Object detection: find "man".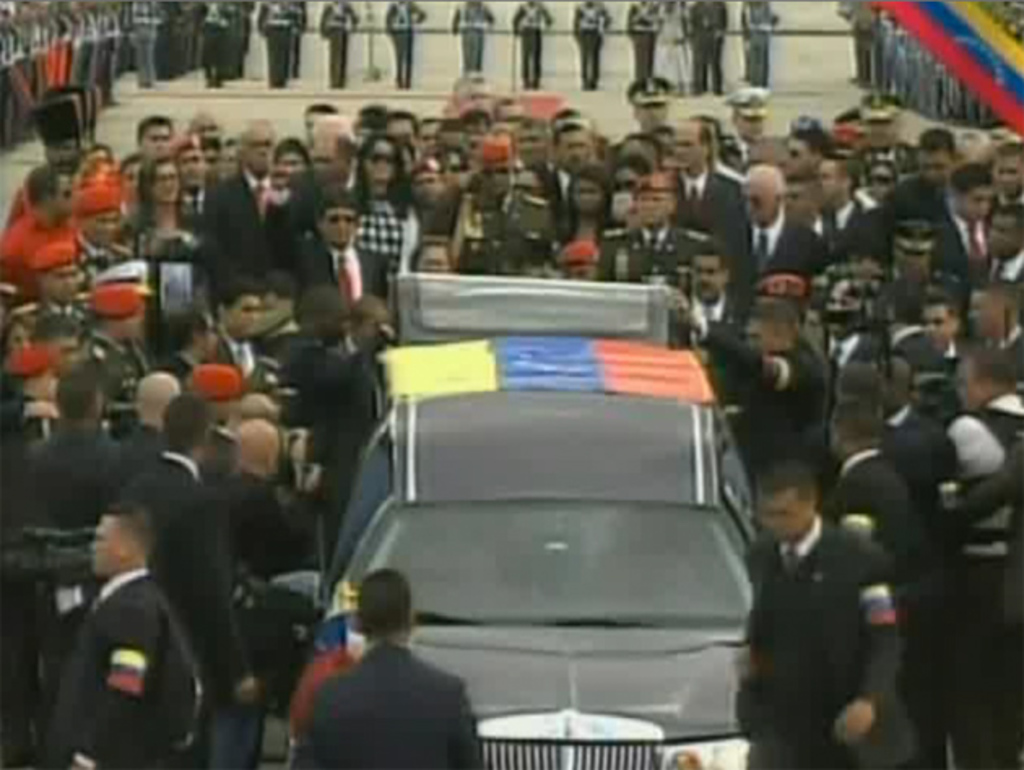
detection(595, 182, 717, 289).
